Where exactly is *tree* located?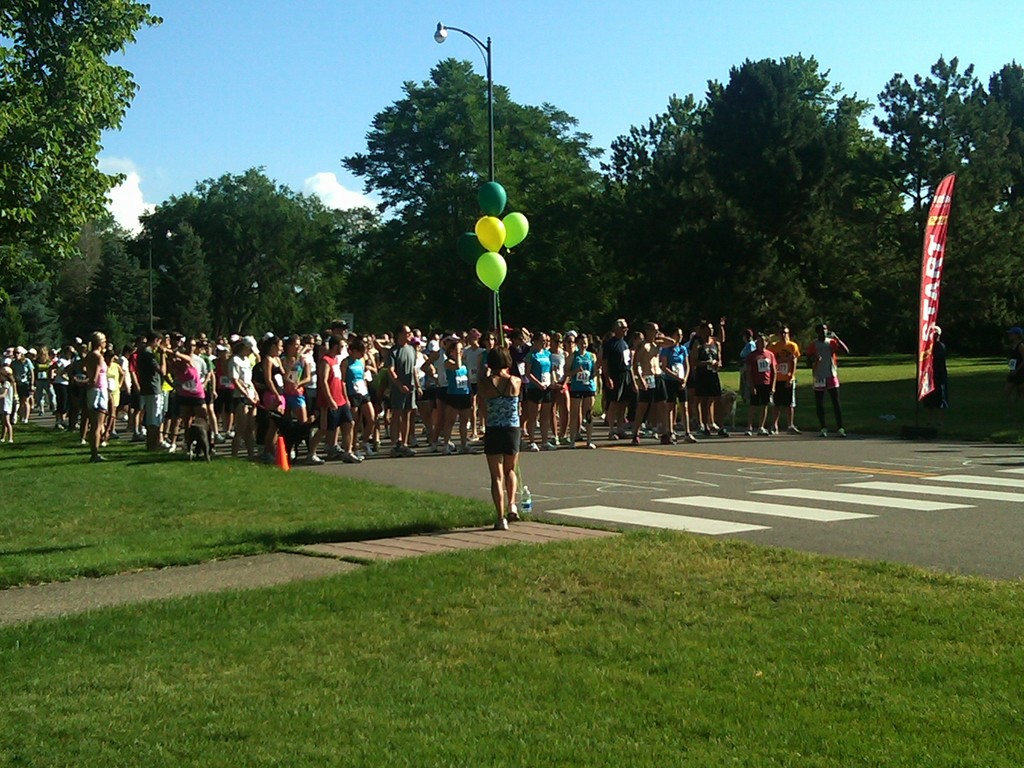
Its bounding box is box(154, 220, 225, 349).
